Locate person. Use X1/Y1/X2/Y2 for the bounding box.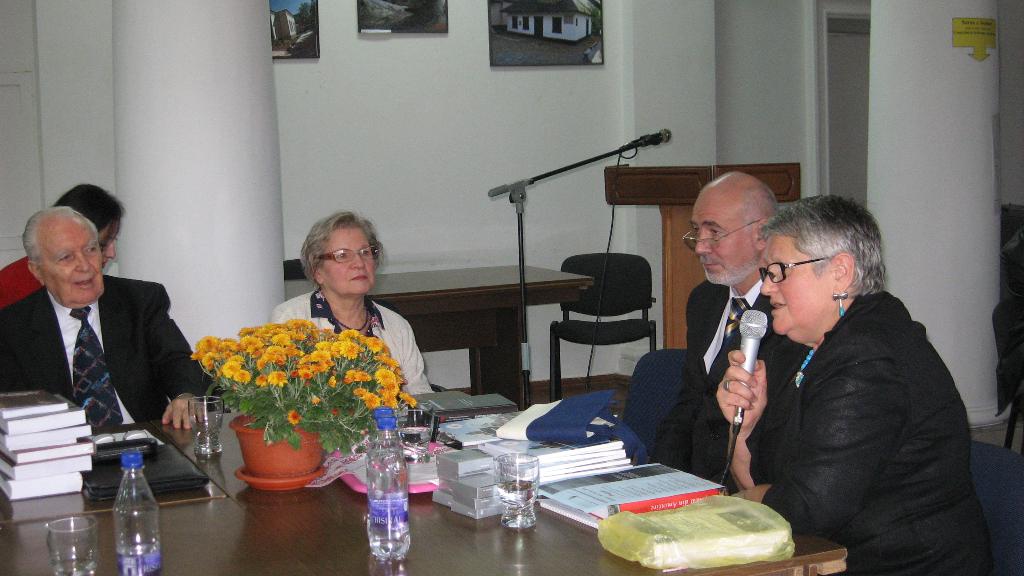
266/207/434/390.
